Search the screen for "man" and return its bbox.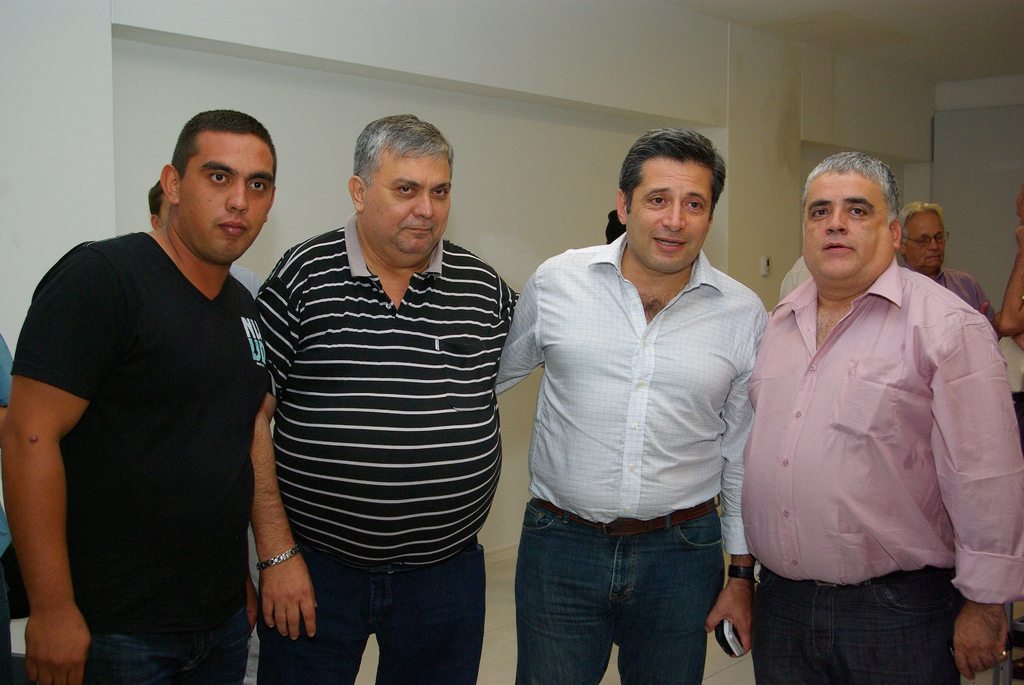
Found: left=895, top=200, right=999, bottom=345.
